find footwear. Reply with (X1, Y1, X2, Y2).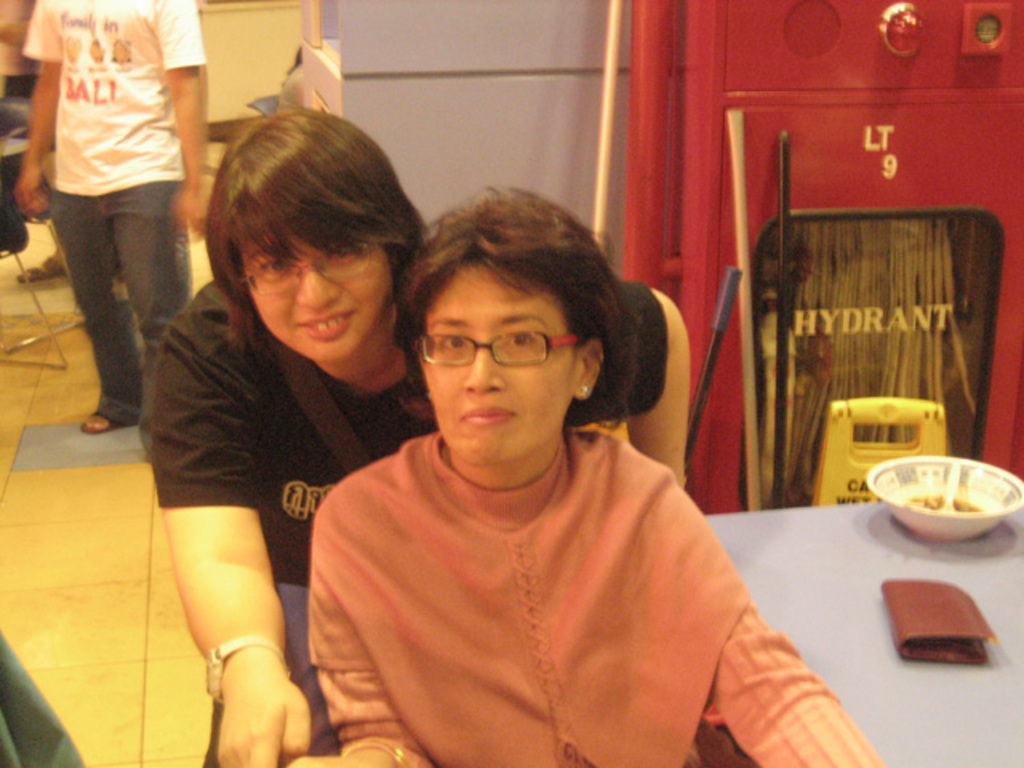
(16, 254, 72, 286).
